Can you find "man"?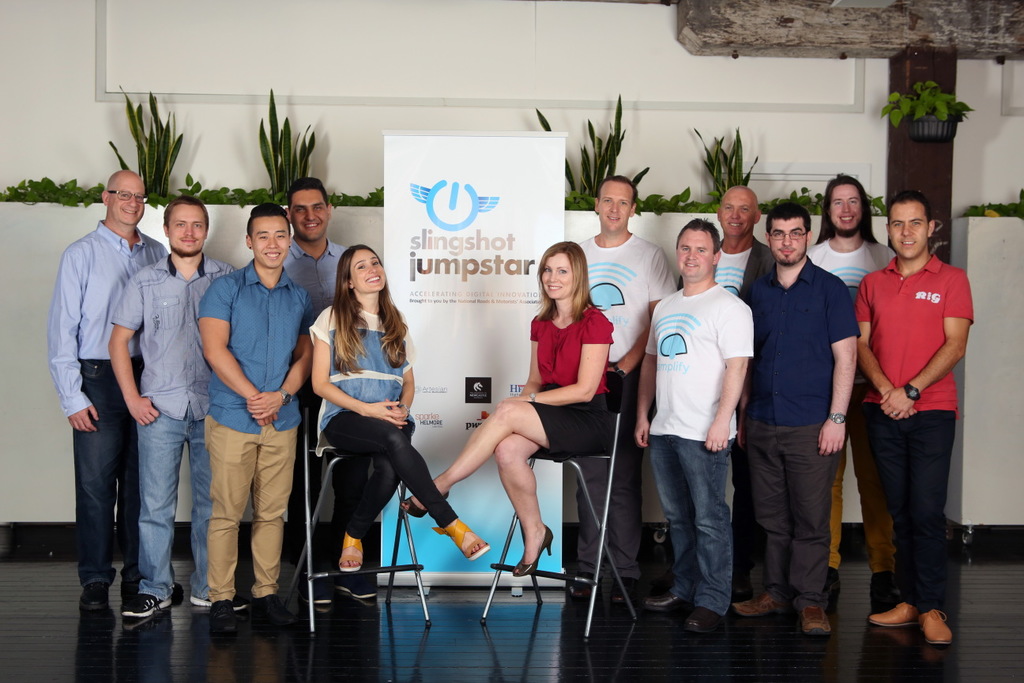
Yes, bounding box: box=[702, 177, 779, 313].
